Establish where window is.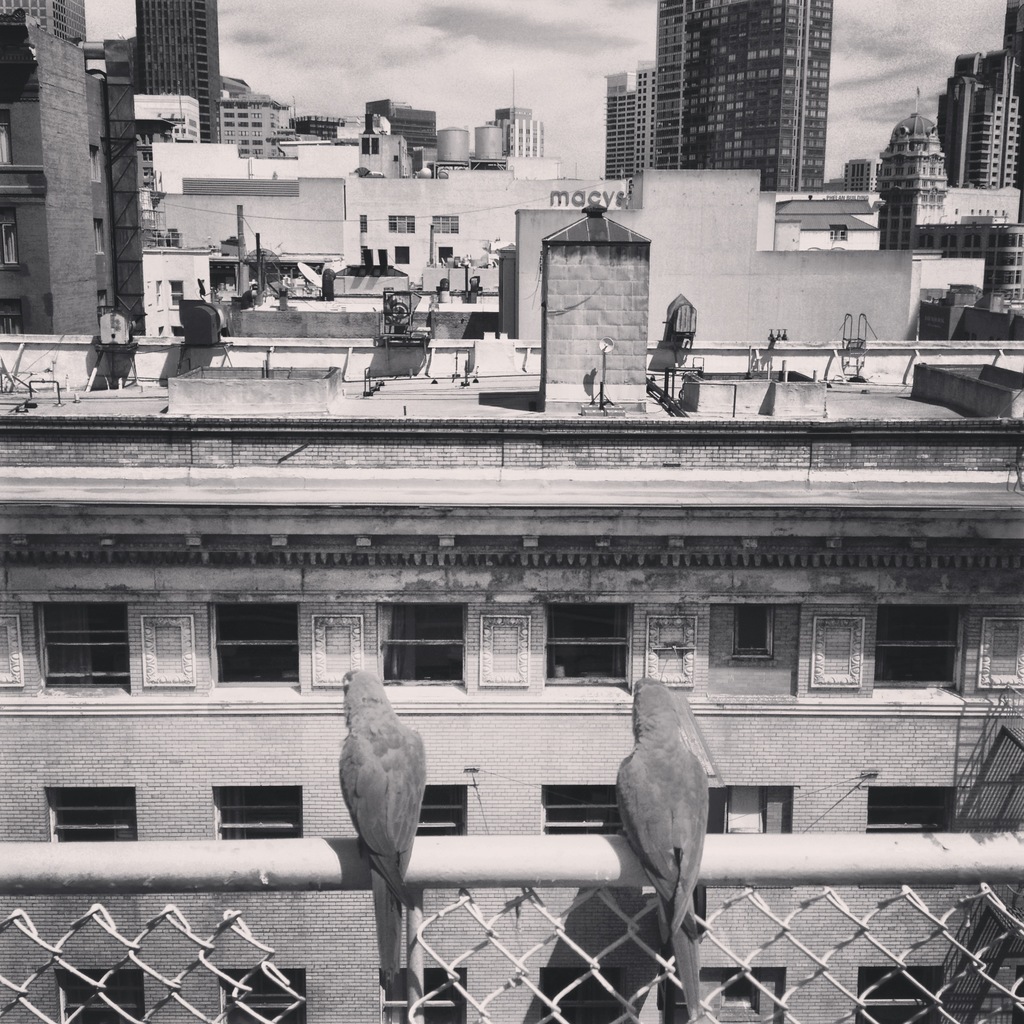
Established at [544,776,628,840].
